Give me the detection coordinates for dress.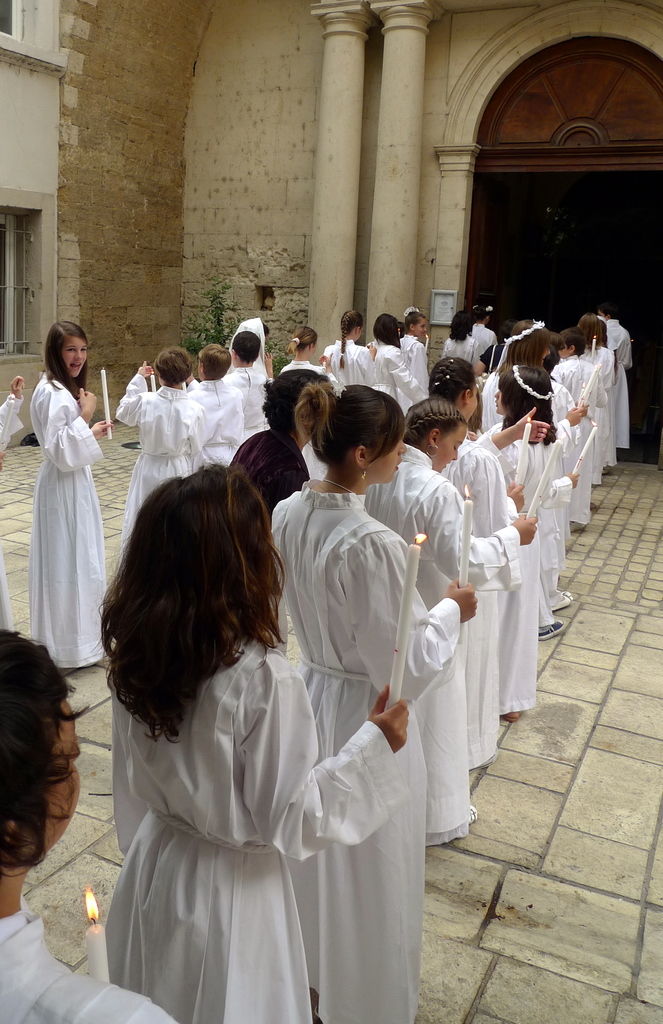
(398, 330, 438, 408).
